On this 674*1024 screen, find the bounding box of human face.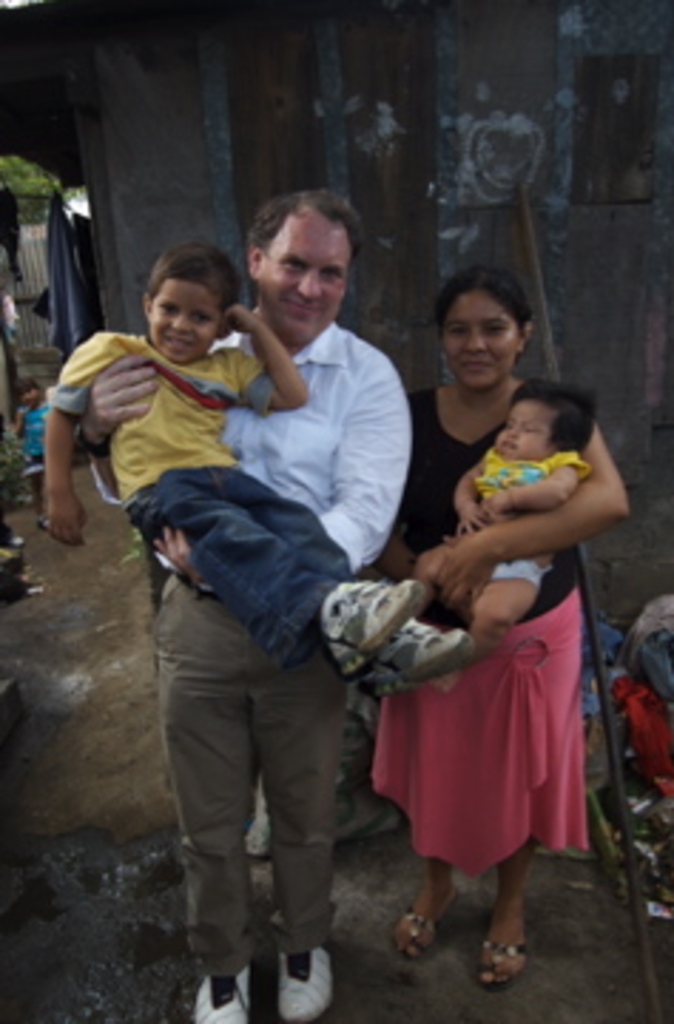
Bounding box: 273:216:355:344.
